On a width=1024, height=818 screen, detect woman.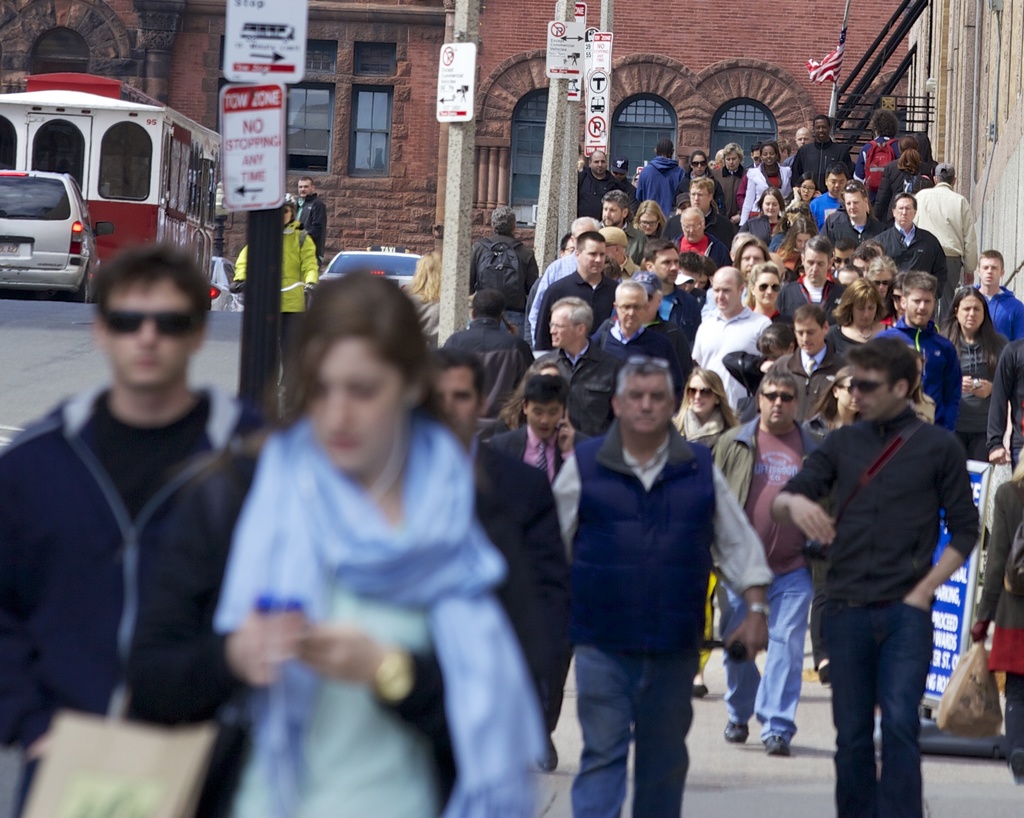
211, 274, 579, 817.
